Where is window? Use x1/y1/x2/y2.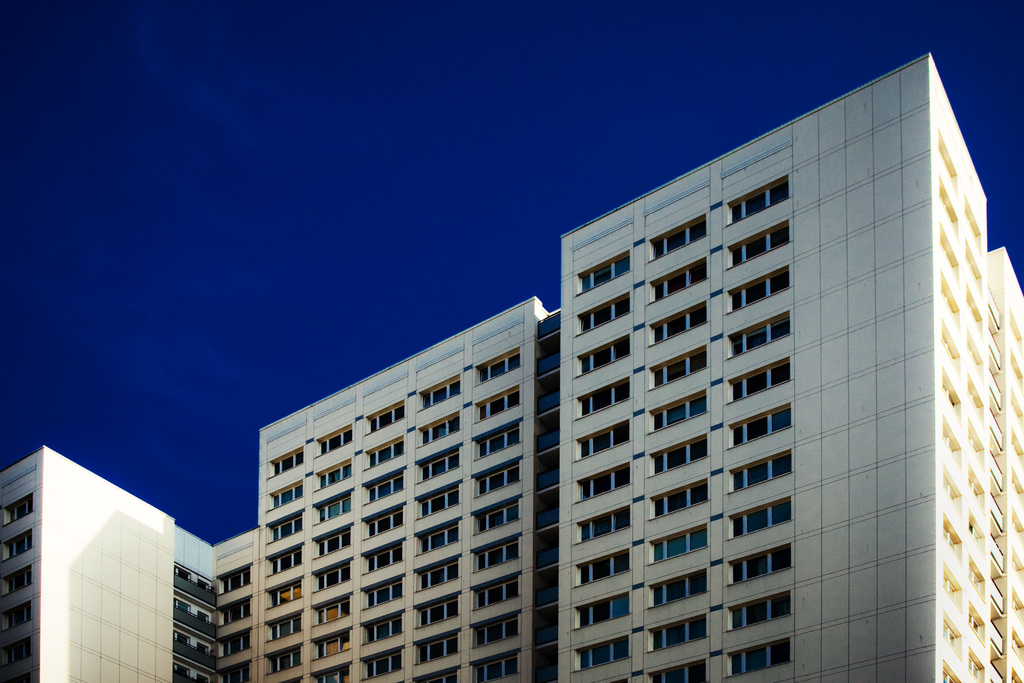
933/379/966/417.
